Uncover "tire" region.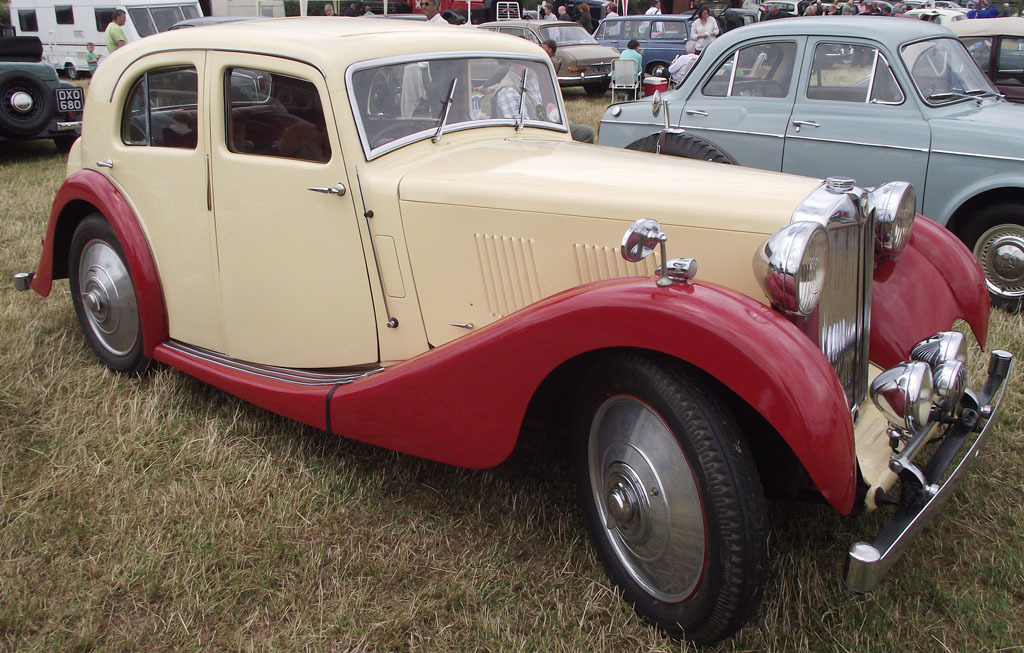
Uncovered: bbox(951, 203, 1023, 318).
